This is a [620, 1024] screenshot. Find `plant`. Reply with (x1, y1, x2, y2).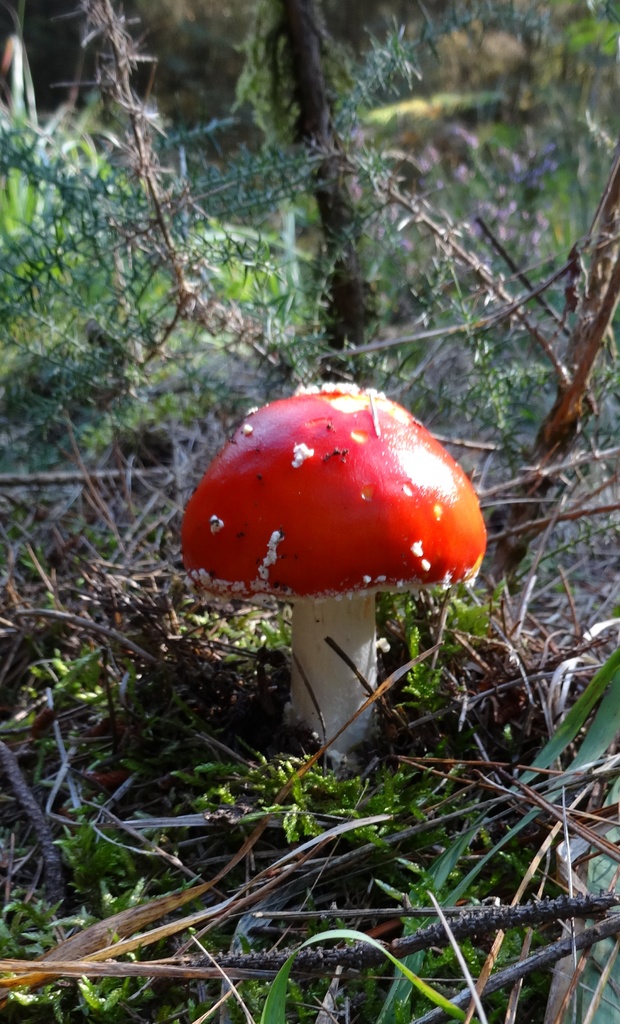
(405, 589, 494, 699).
